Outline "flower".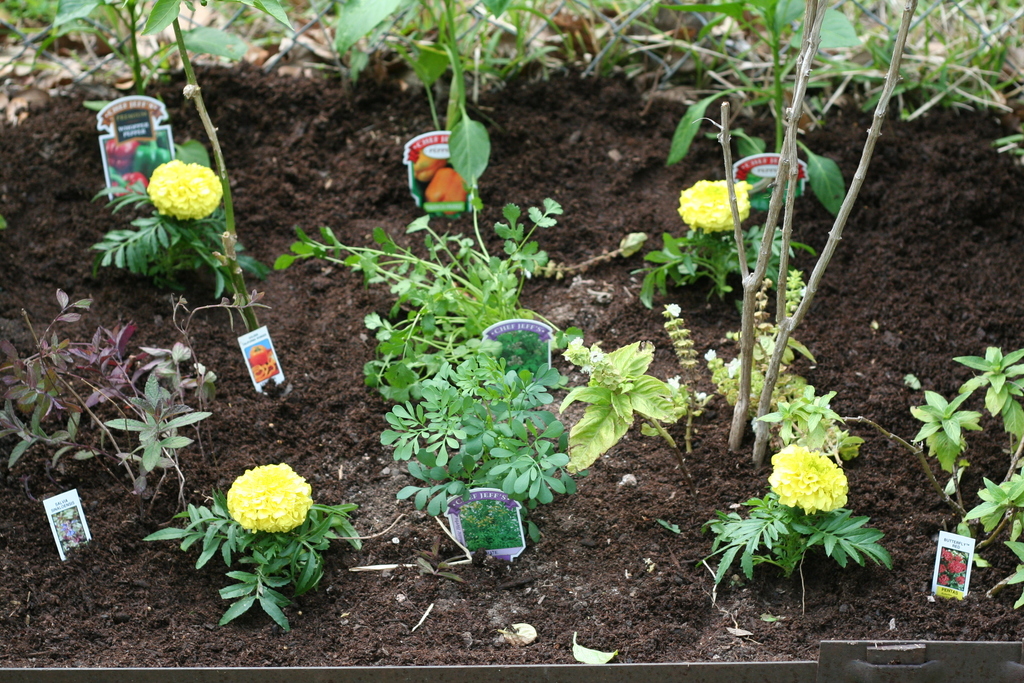
Outline: (666,300,681,318).
